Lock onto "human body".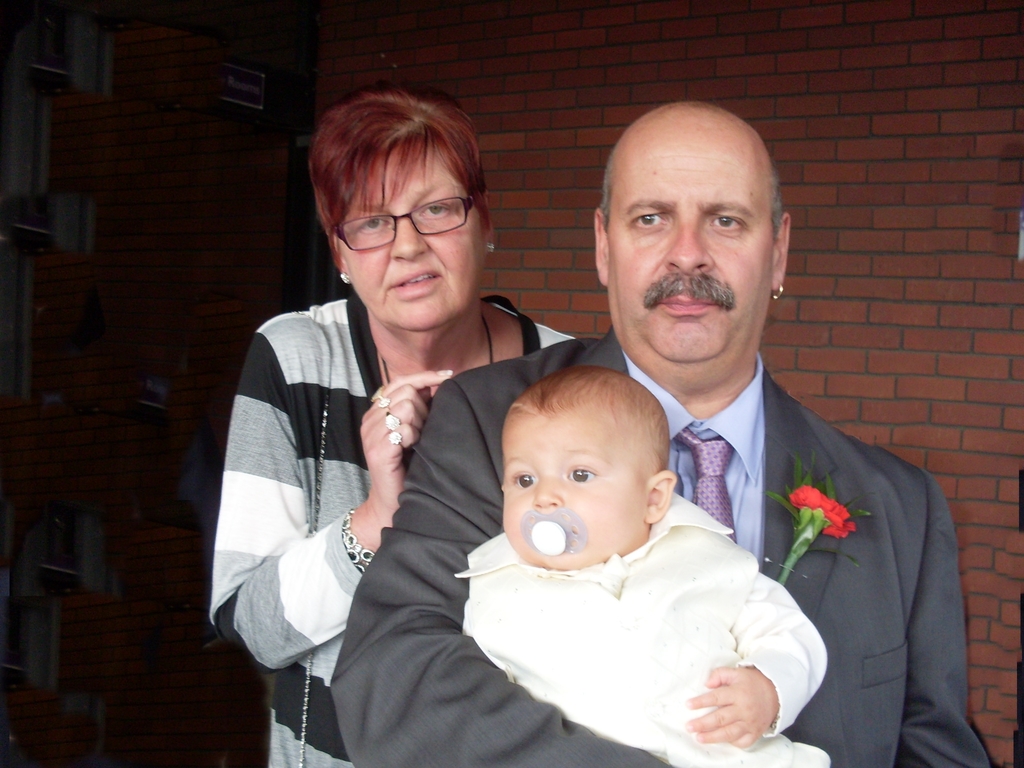
Locked: 332, 325, 993, 767.
